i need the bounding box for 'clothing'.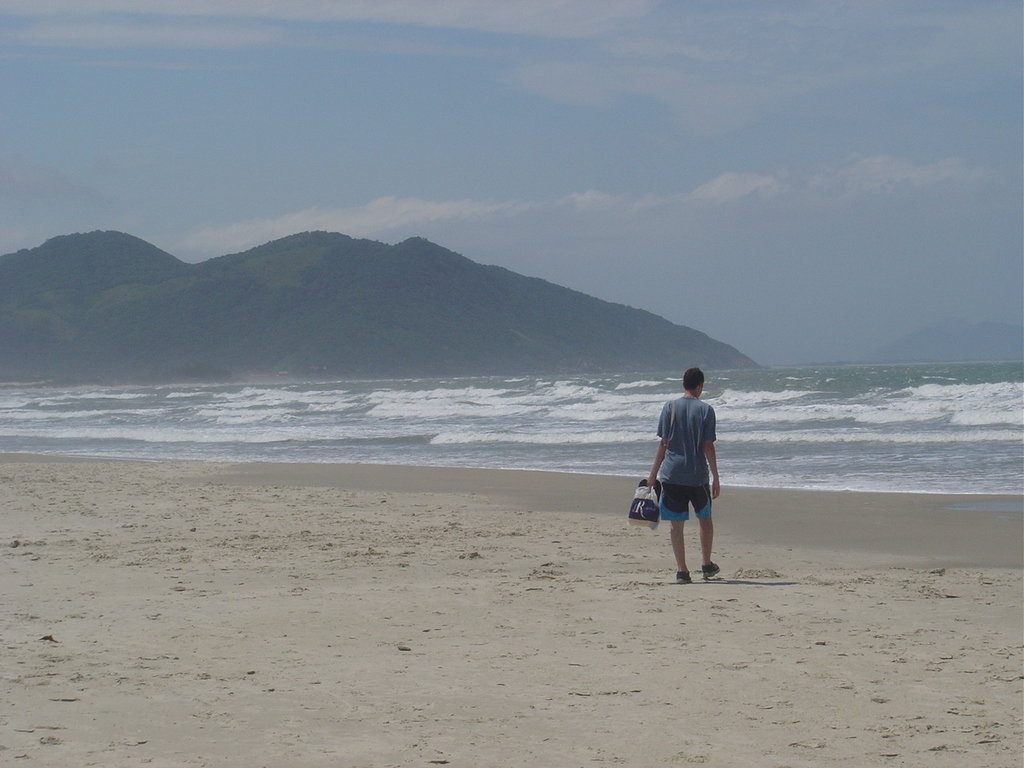
Here it is: 662/401/714/482.
